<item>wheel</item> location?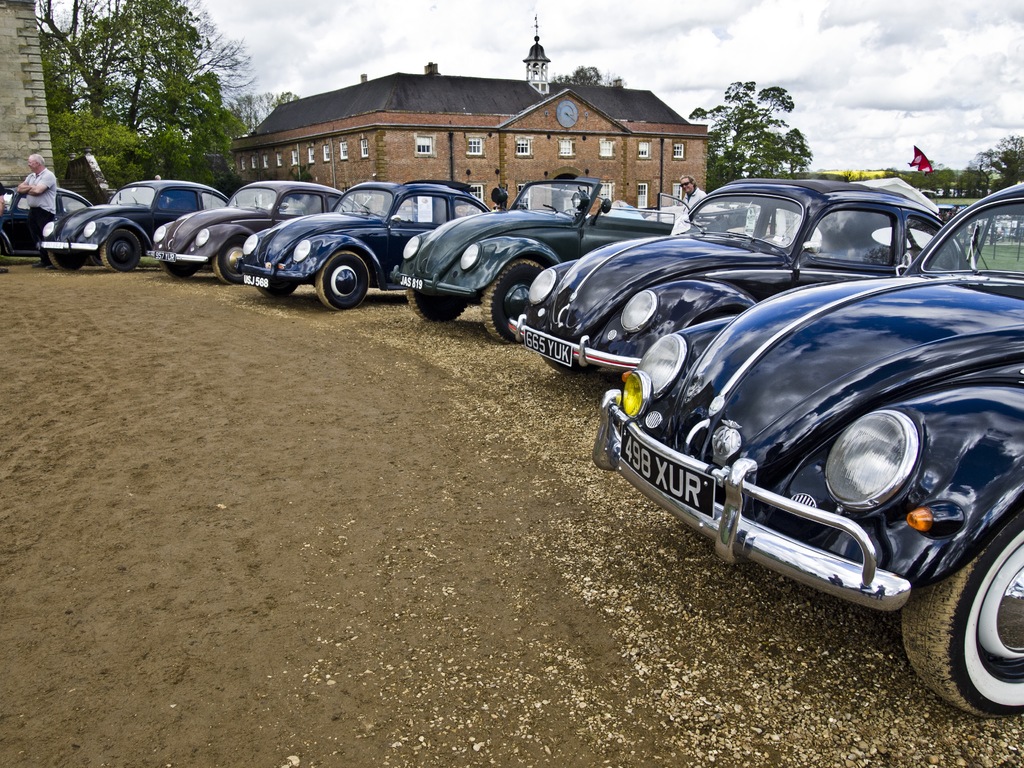
region(480, 258, 546, 345)
